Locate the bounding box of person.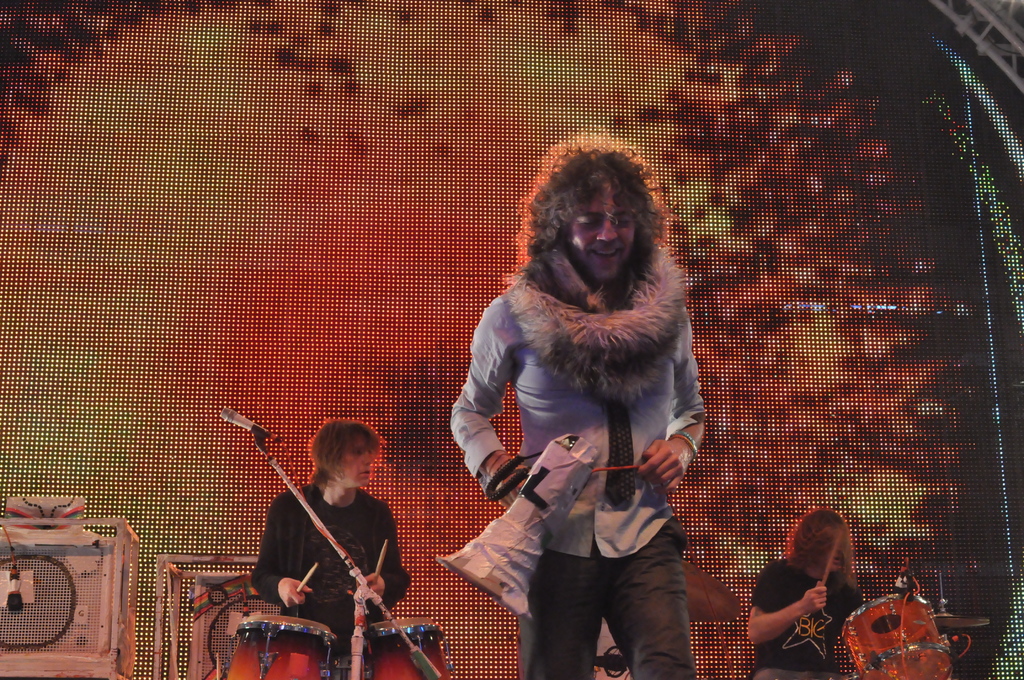
Bounding box: region(241, 398, 397, 663).
